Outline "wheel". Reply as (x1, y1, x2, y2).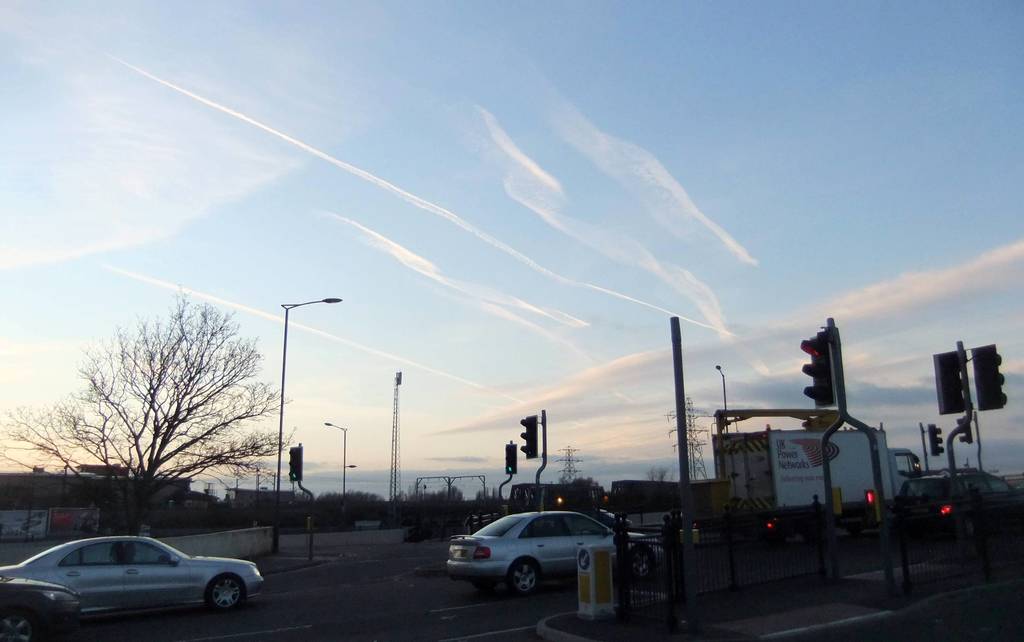
(627, 545, 656, 580).
